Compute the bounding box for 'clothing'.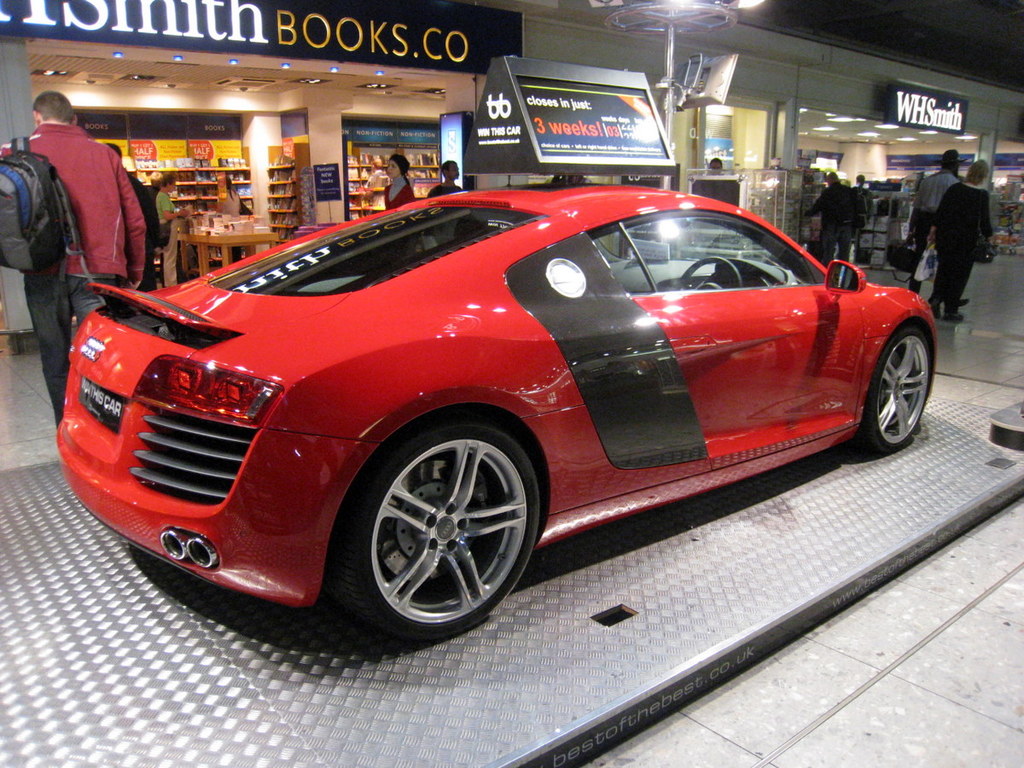
[0, 119, 144, 432].
